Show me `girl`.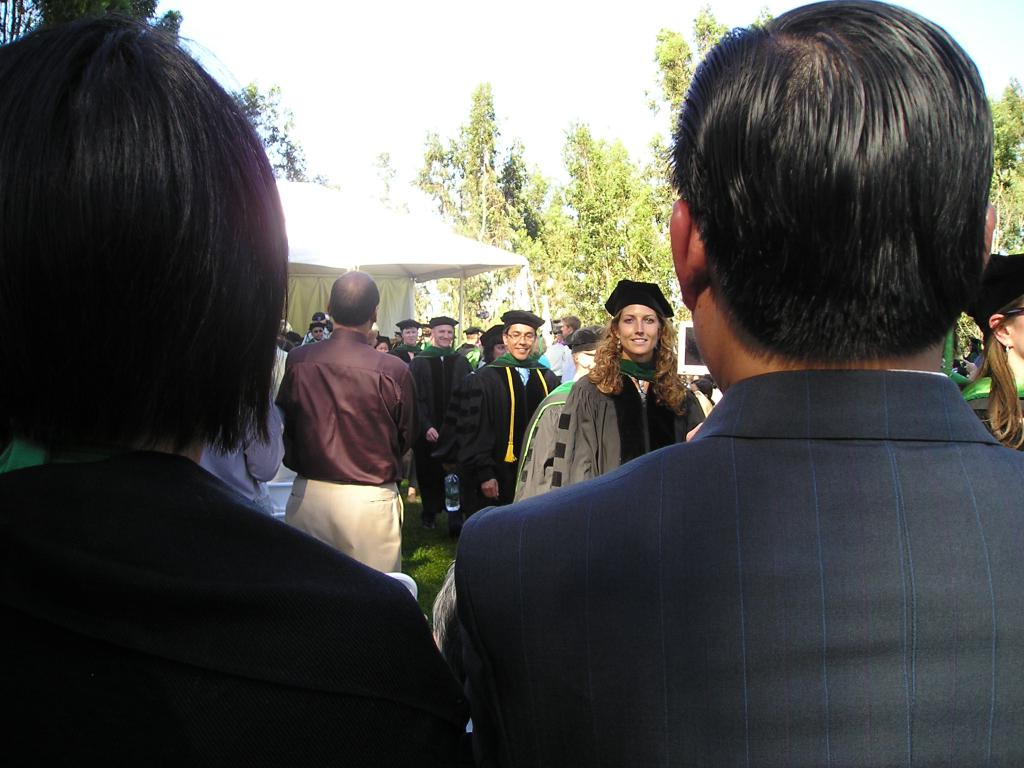
`girl` is here: {"x1": 957, "y1": 246, "x2": 1023, "y2": 456}.
